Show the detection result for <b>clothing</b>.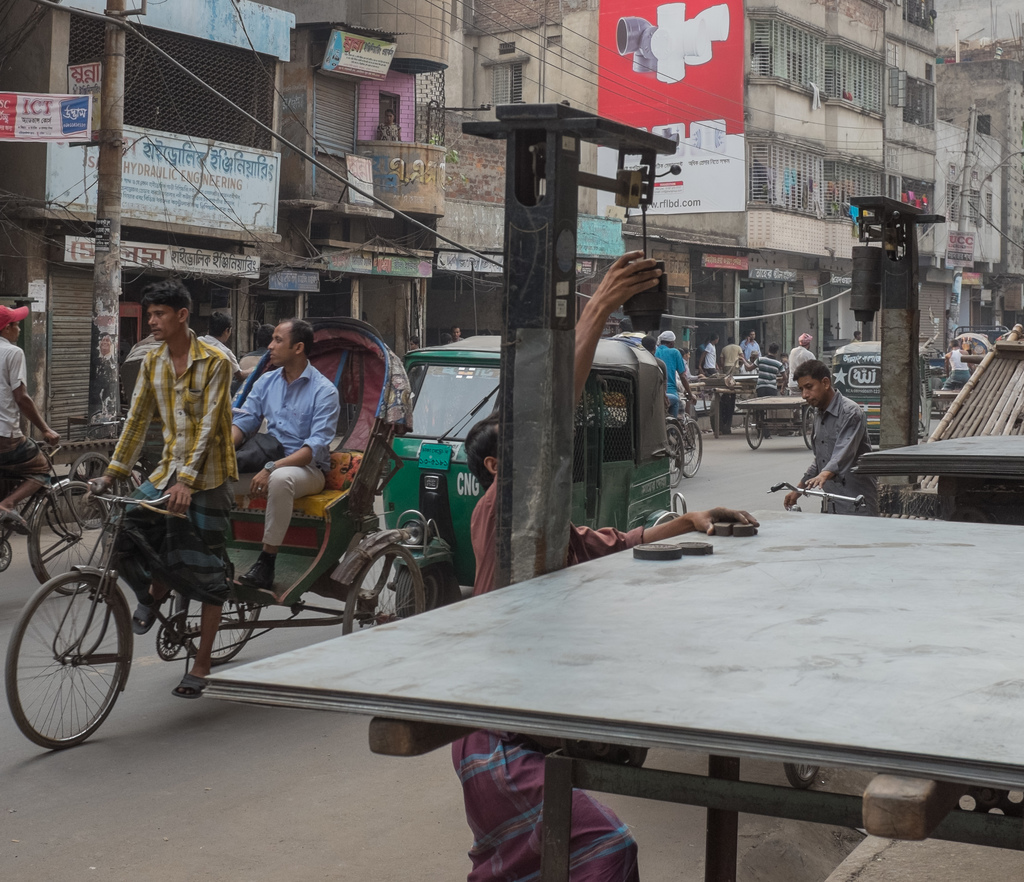
rect(659, 335, 691, 417).
